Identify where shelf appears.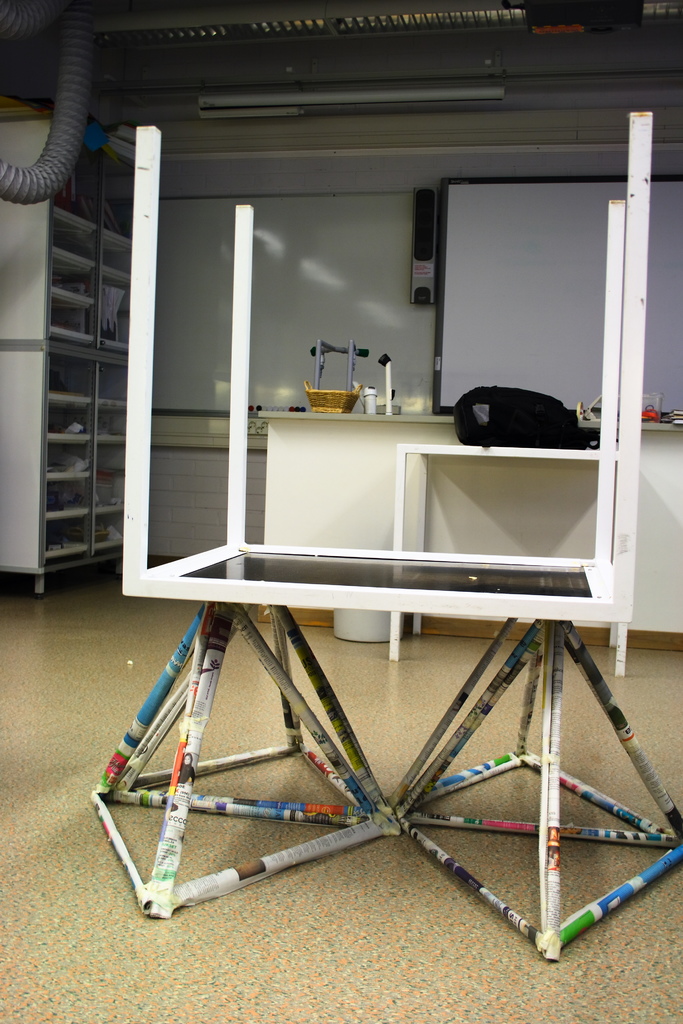
Appears at Rect(45, 135, 107, 231).
